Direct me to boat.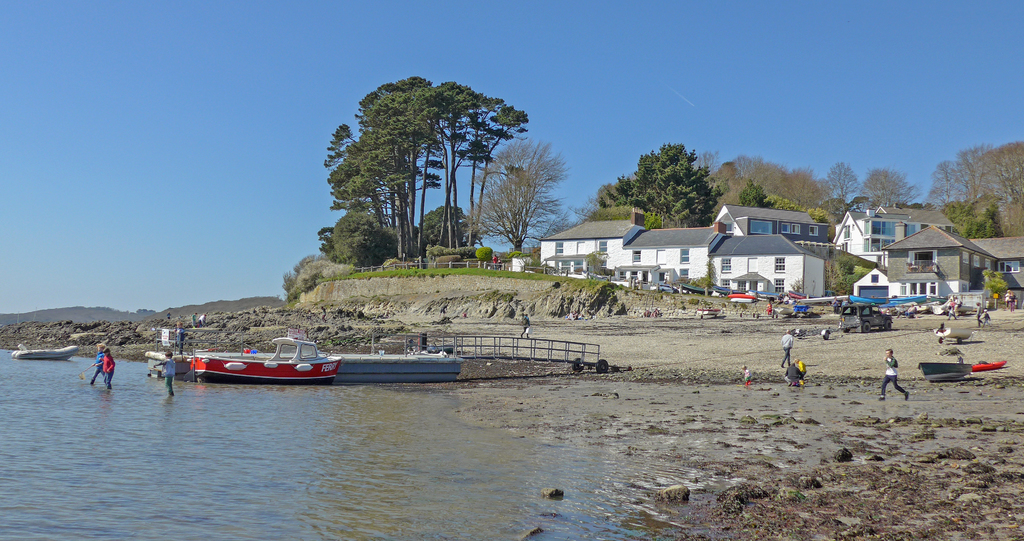
Direction: l=973, t=357, r=1004, b=369.
